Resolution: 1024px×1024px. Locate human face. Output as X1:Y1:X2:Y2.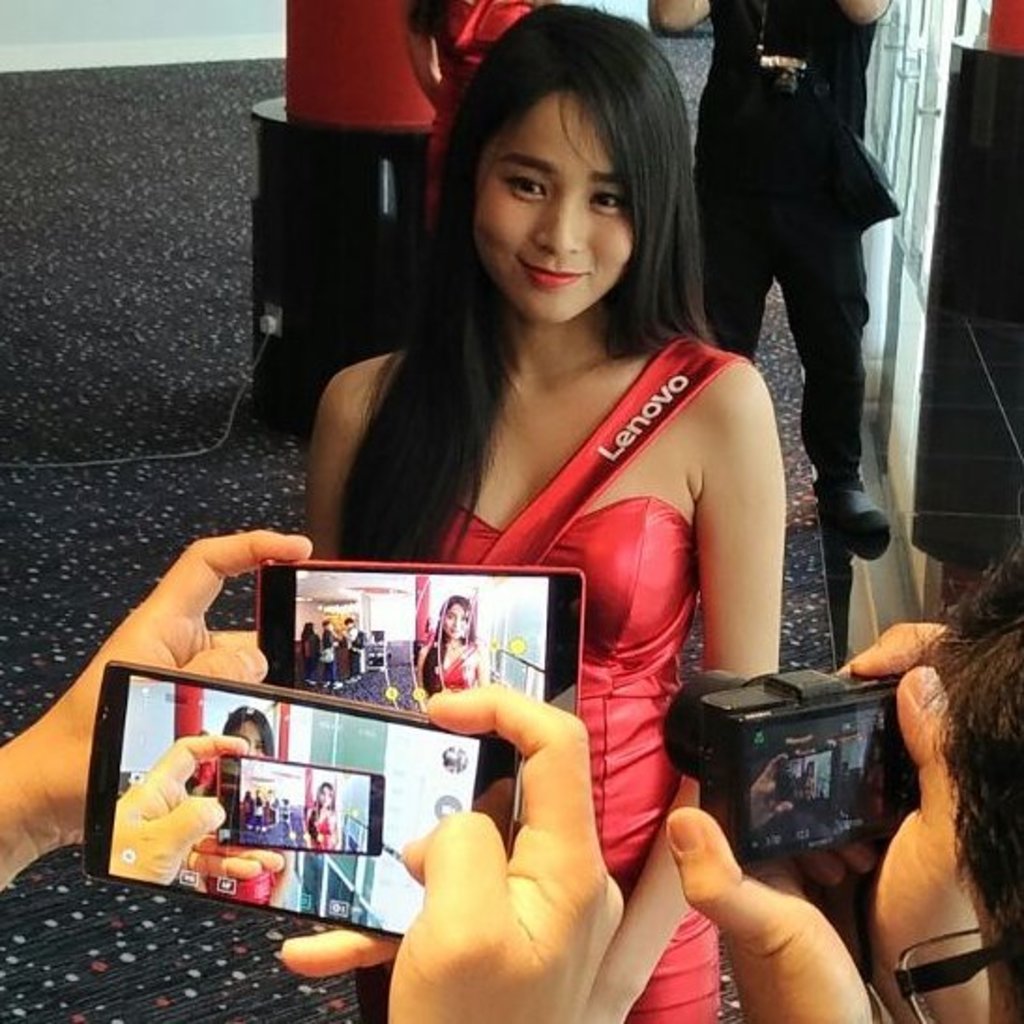
472:84:648:318.
